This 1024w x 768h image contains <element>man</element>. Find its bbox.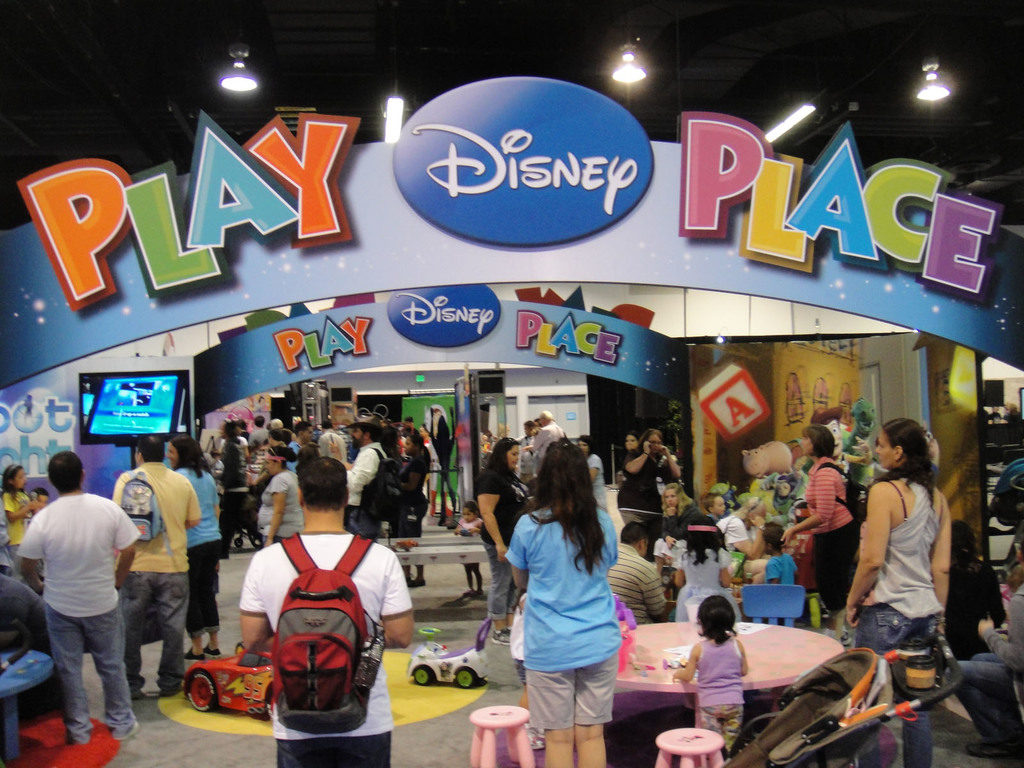
[x1=945, y1=532, x2=1023, y2=753].
